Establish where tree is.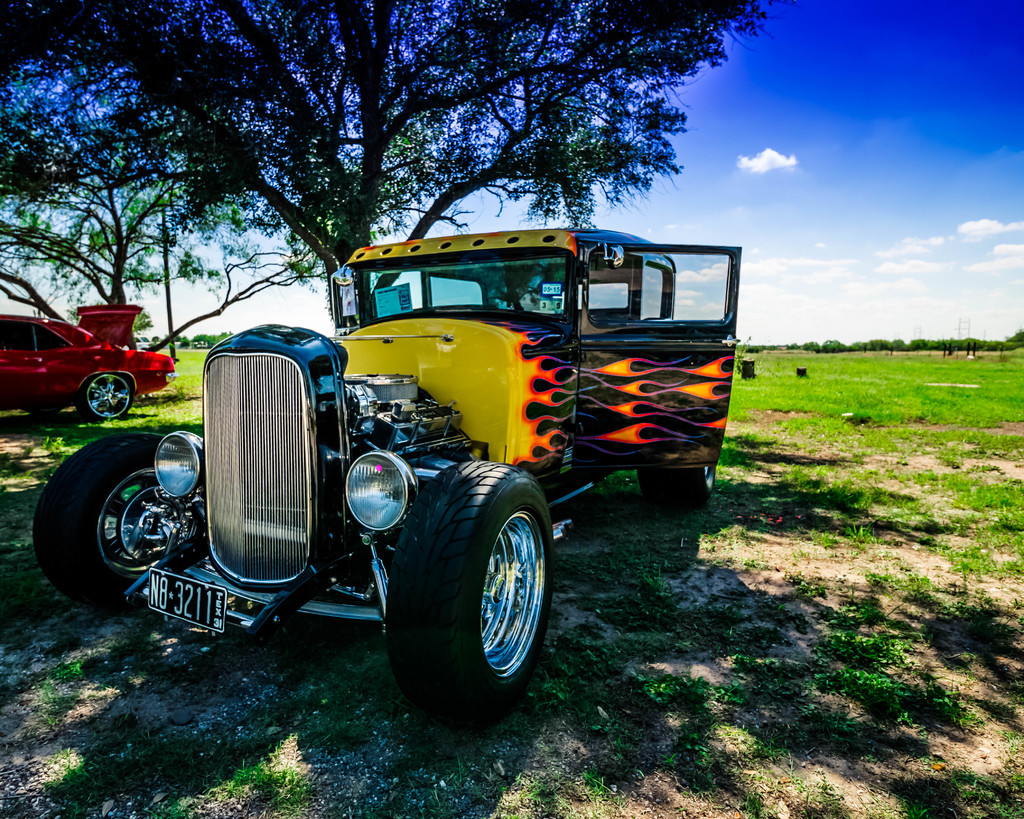
Established at box(0, 79, 324, 357).
